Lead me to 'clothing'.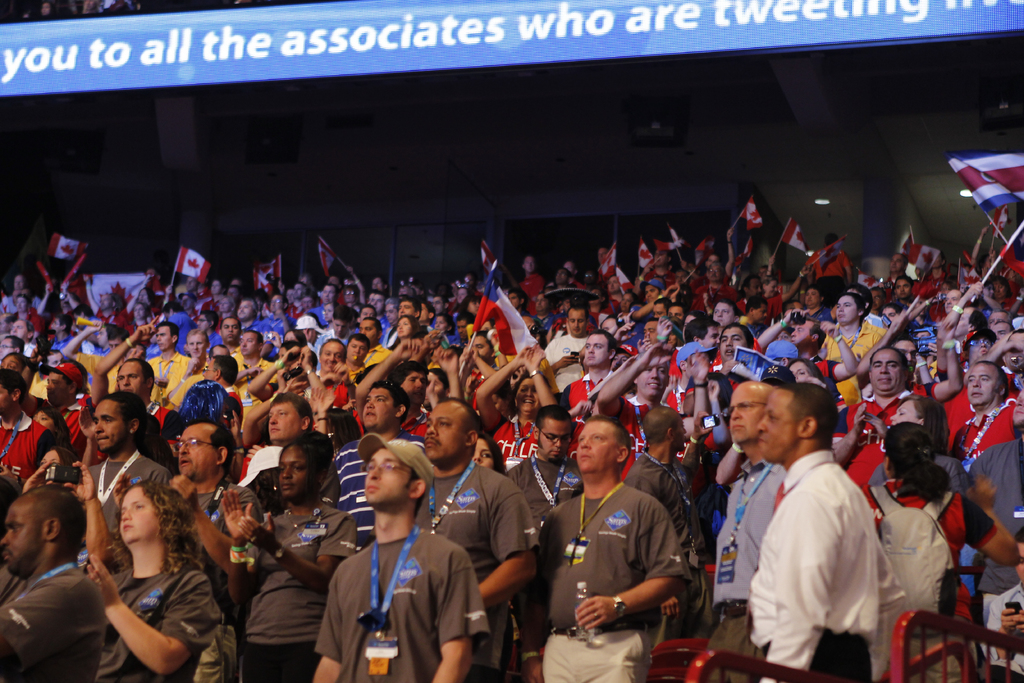
Lead to box(228, 503, 363, 682).
